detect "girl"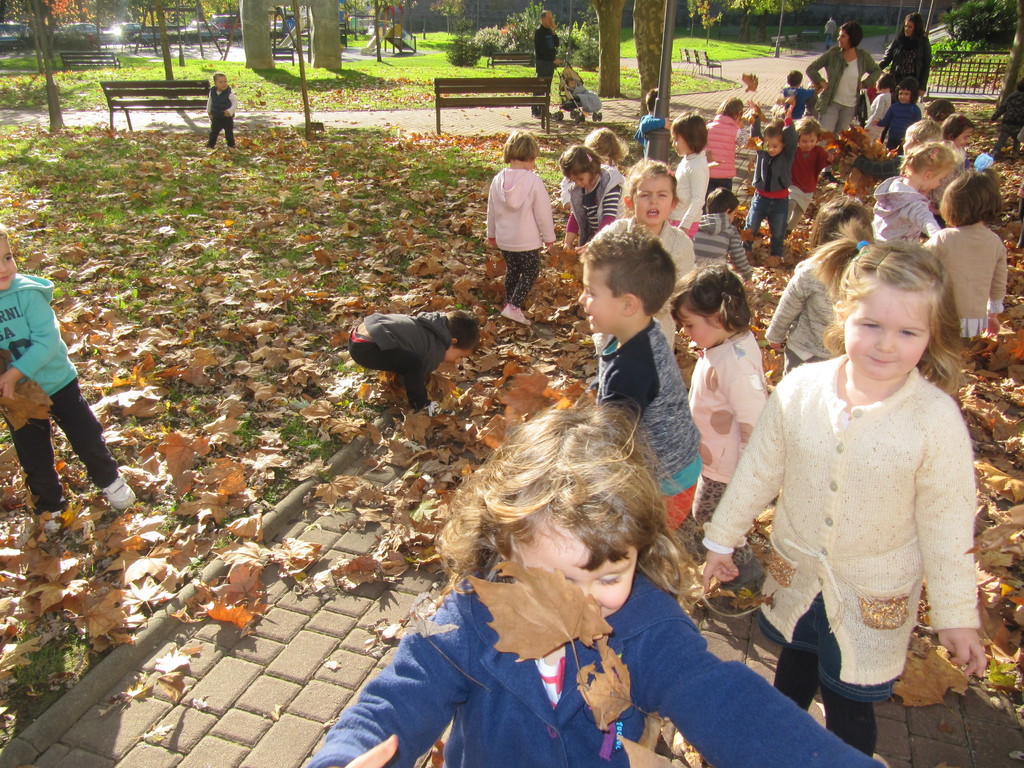
<box>664,259,774,590</box>
